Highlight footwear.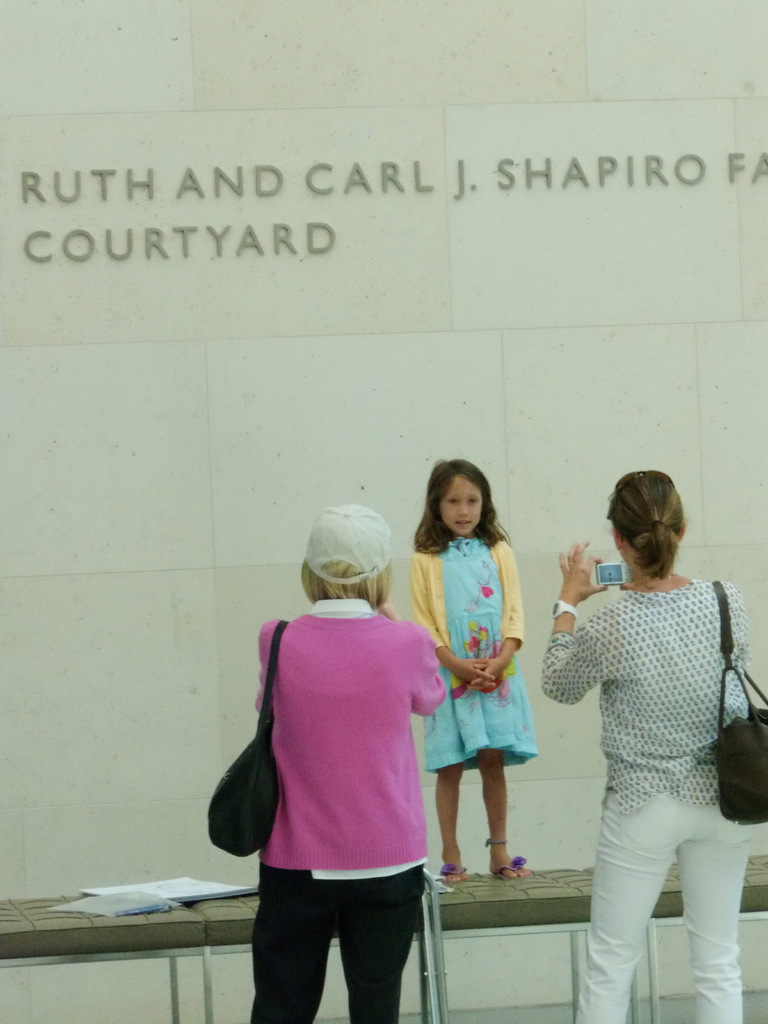
Highlighted region: <box>439,865,465,881</box>.
